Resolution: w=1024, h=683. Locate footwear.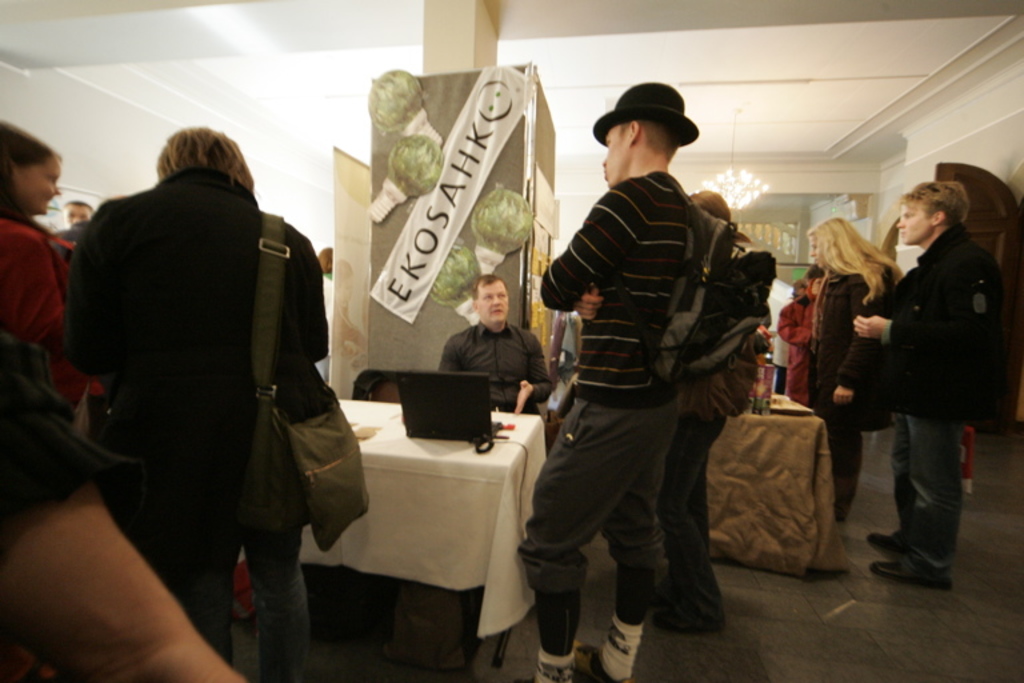
region(660, 611, 707, 636).
